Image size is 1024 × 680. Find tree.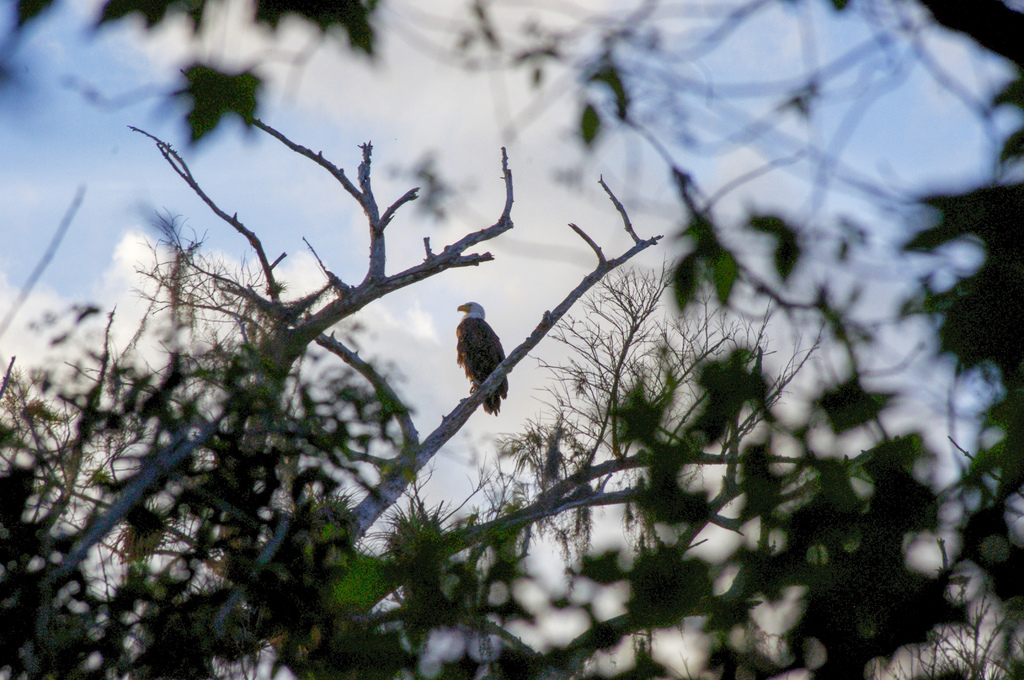
<box>10,0,927,679</box>.
